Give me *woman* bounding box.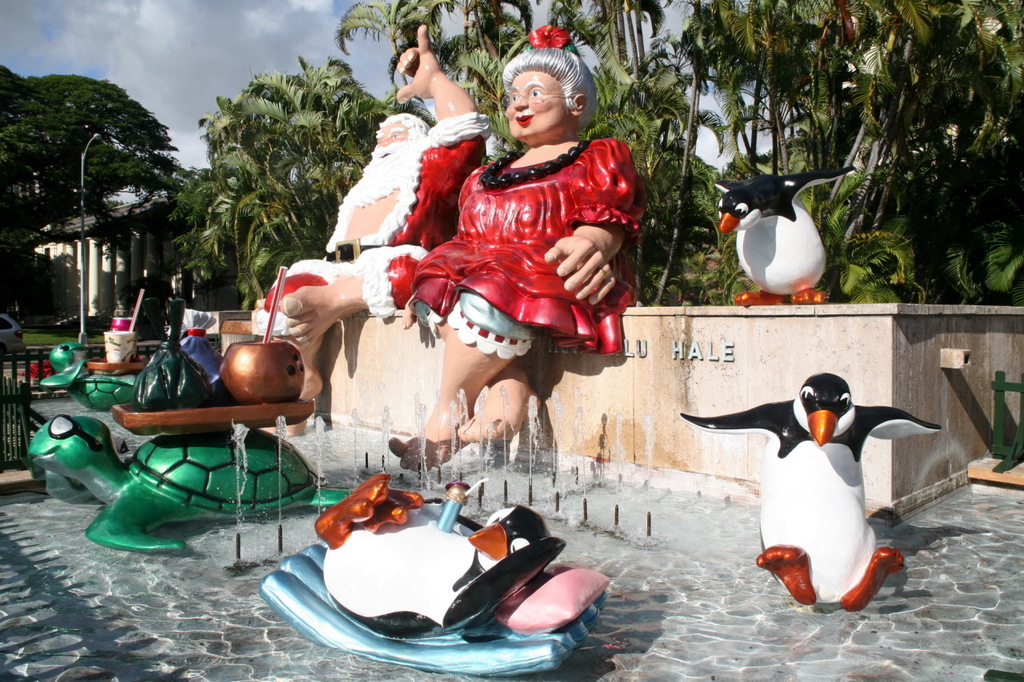
400, 22, 650, 481.
